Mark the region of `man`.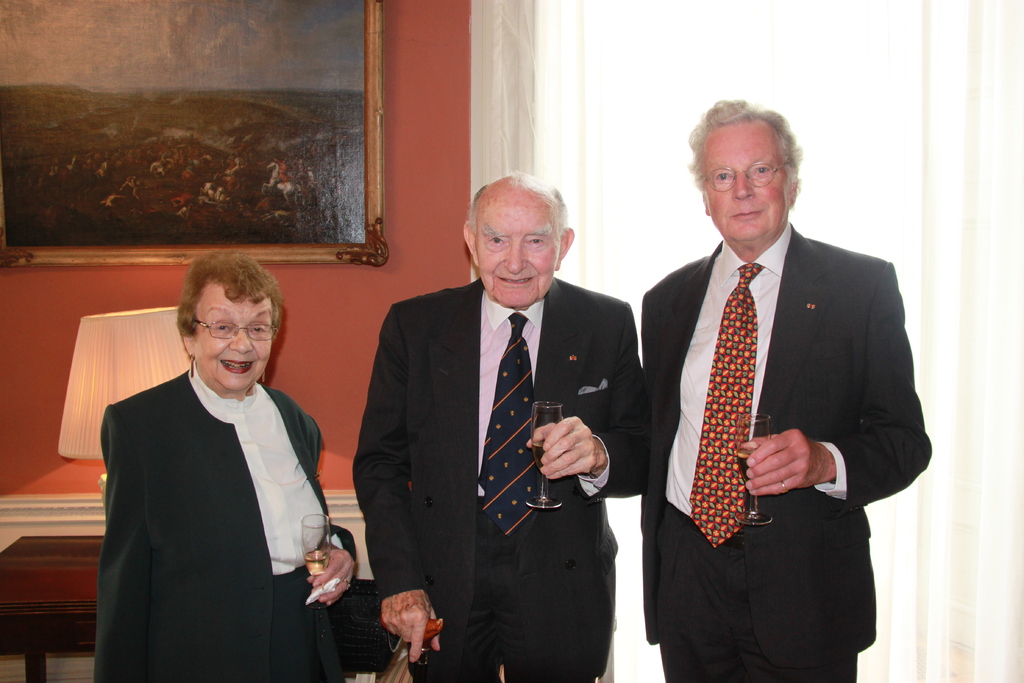
Region: pyautogui.locateOnScreen(634, 91, 925, 676).
